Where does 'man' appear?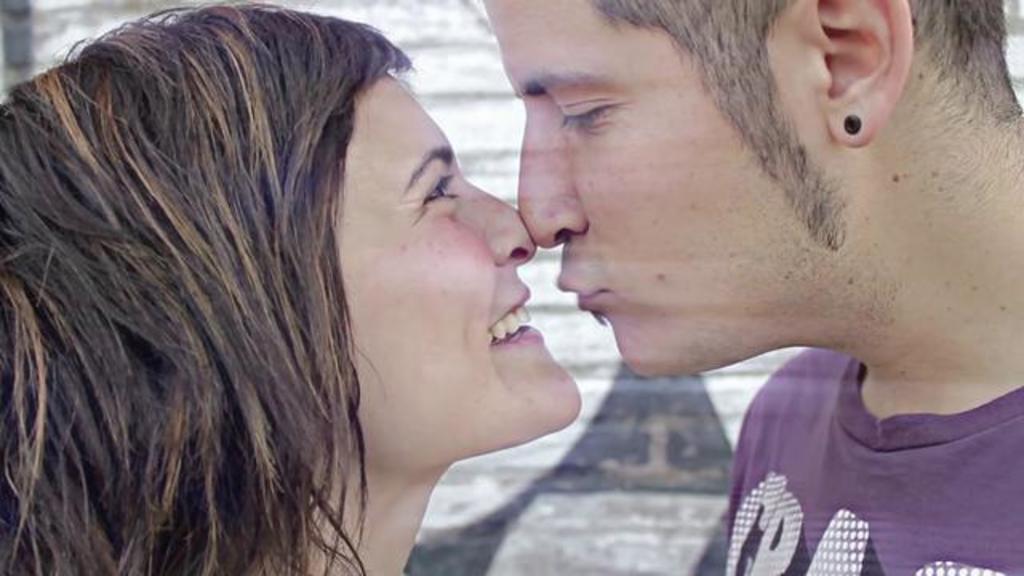
Appears at Rect(397, 0, 1022, 571).
